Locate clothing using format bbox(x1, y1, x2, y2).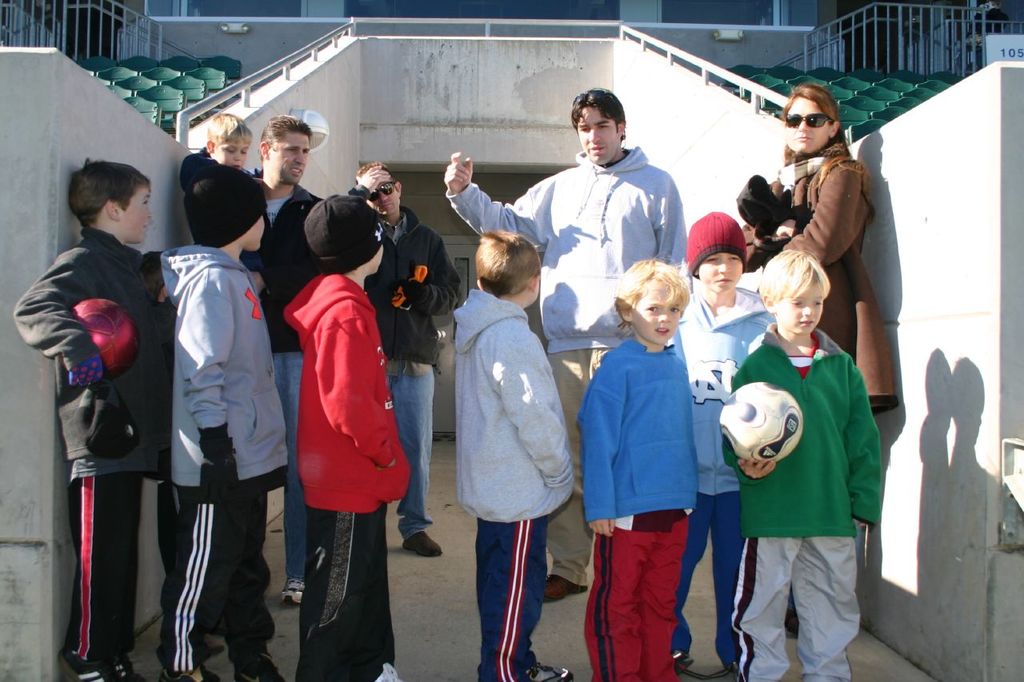
bbox(458, 286, 575, 681).
